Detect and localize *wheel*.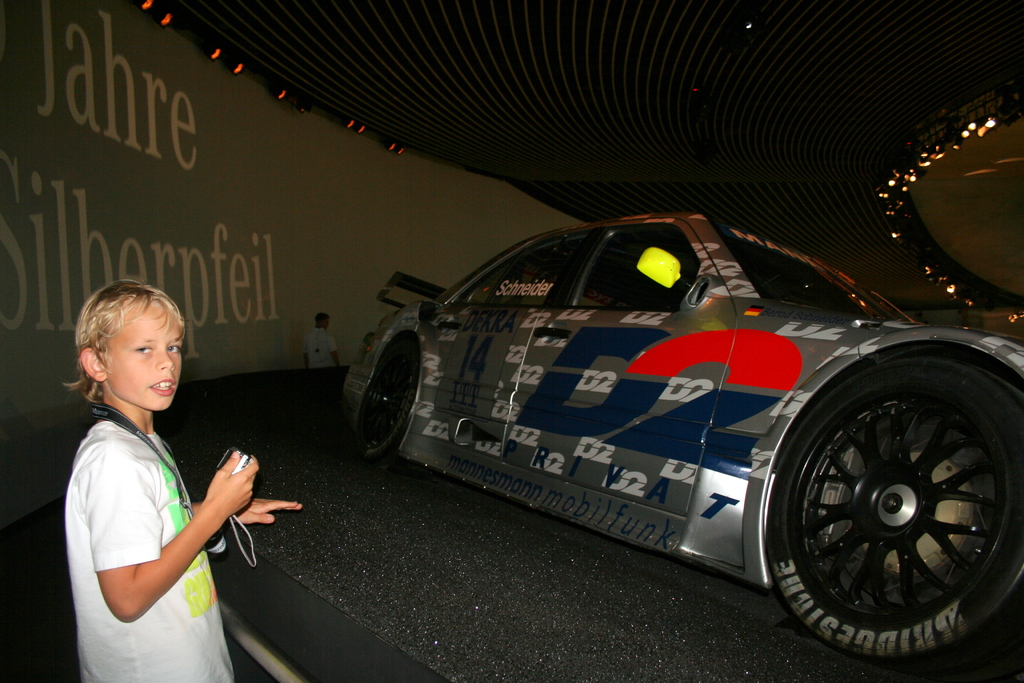
Localized at locate(351, 325, 411, 478).
